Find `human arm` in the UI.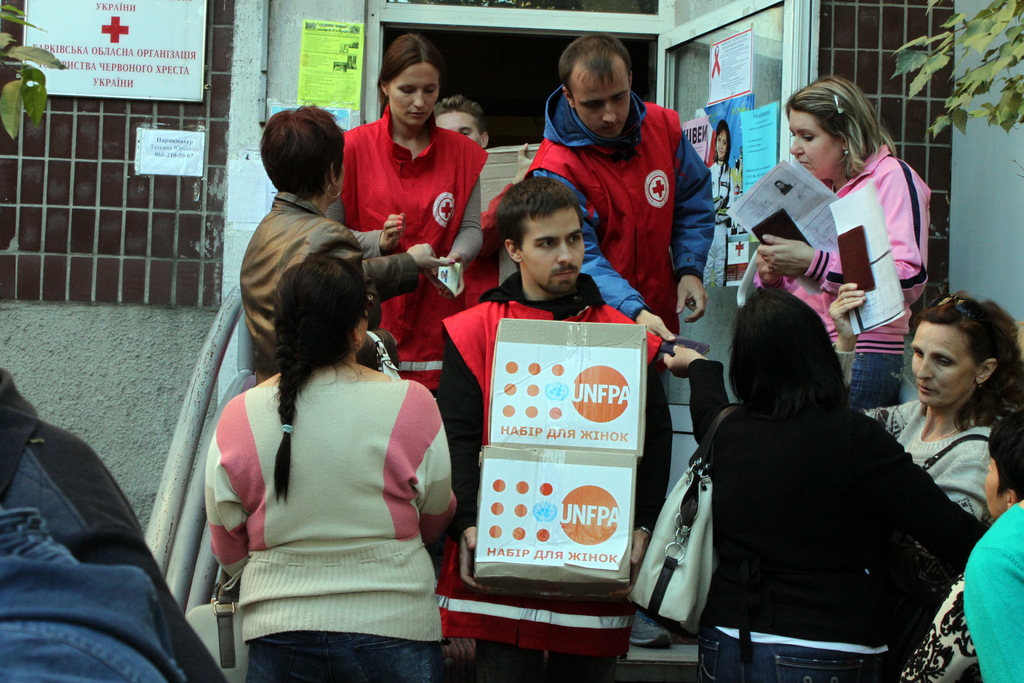
UI element at 672,114,710,321.
